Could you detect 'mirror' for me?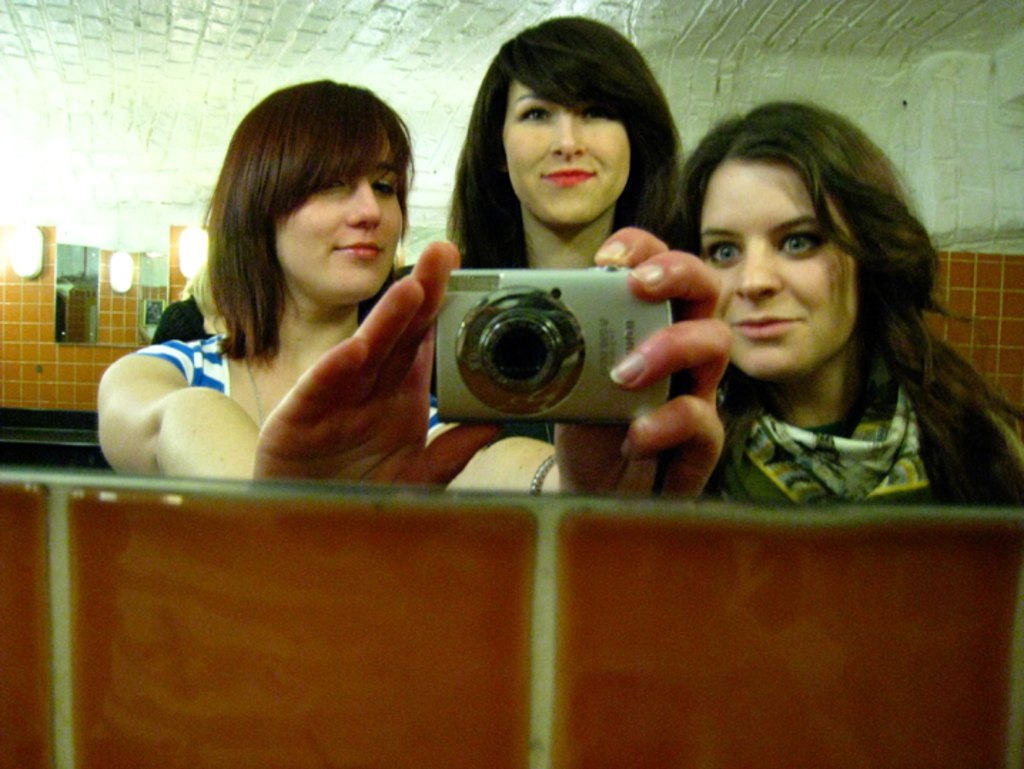
Detection result: rect(0, 0, 1023, 768).
